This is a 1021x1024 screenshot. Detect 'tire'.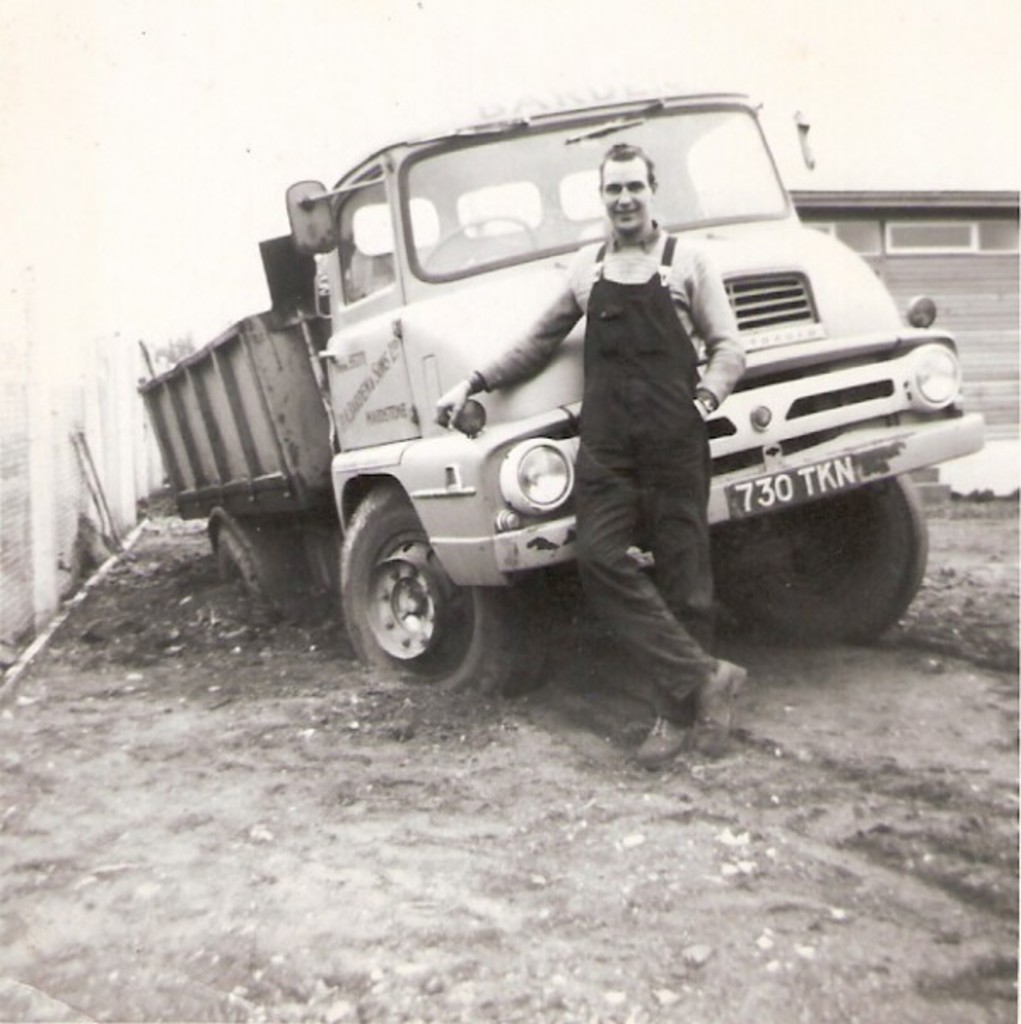
714/468/925/649.
